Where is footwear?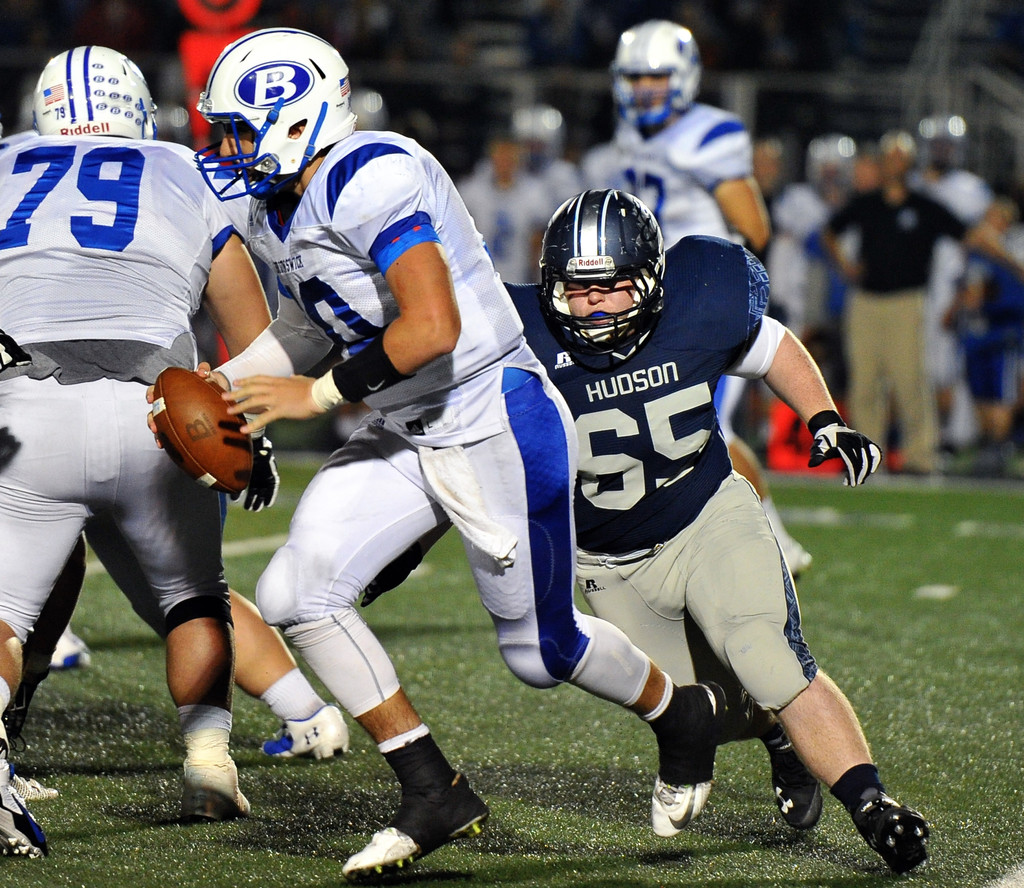
(0,742,52,856).
